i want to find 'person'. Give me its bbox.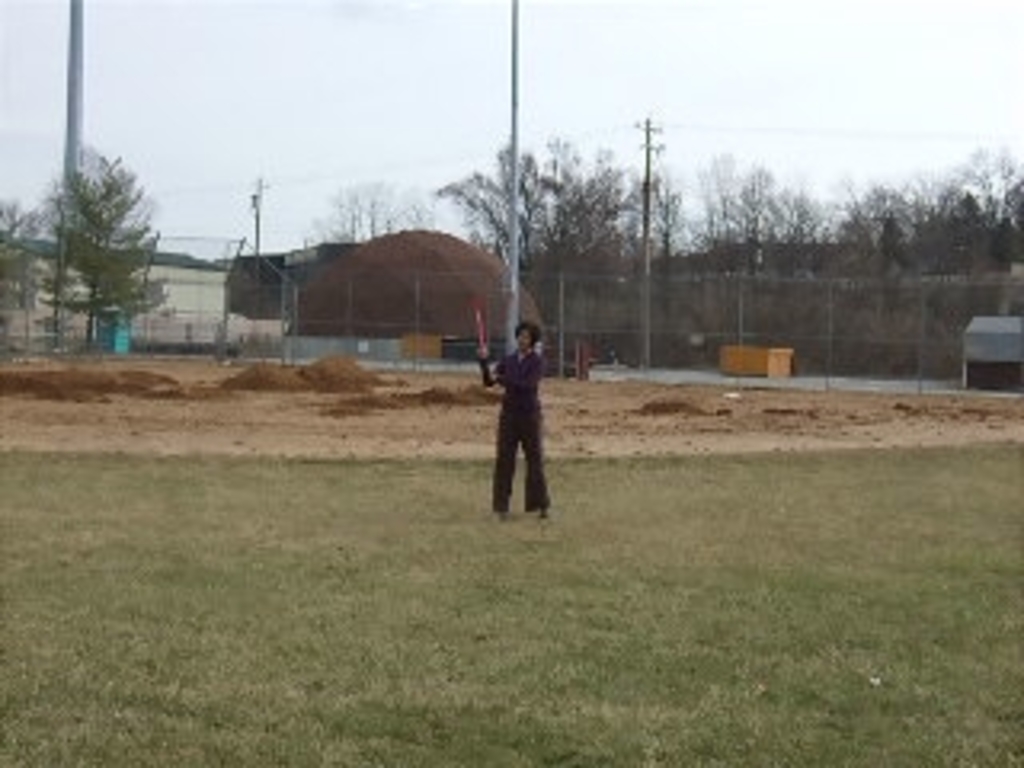
[x1=480, y1=301, x2=547, y2=525].
